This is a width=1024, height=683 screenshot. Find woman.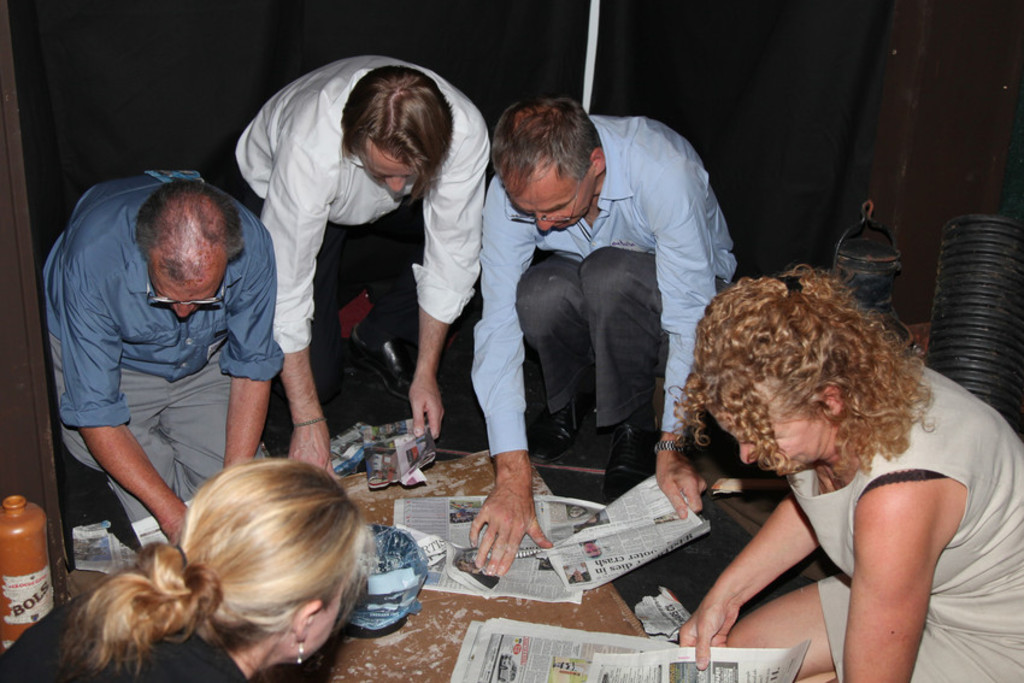
Bounding box: BBox(618, 255, 997, 660).
